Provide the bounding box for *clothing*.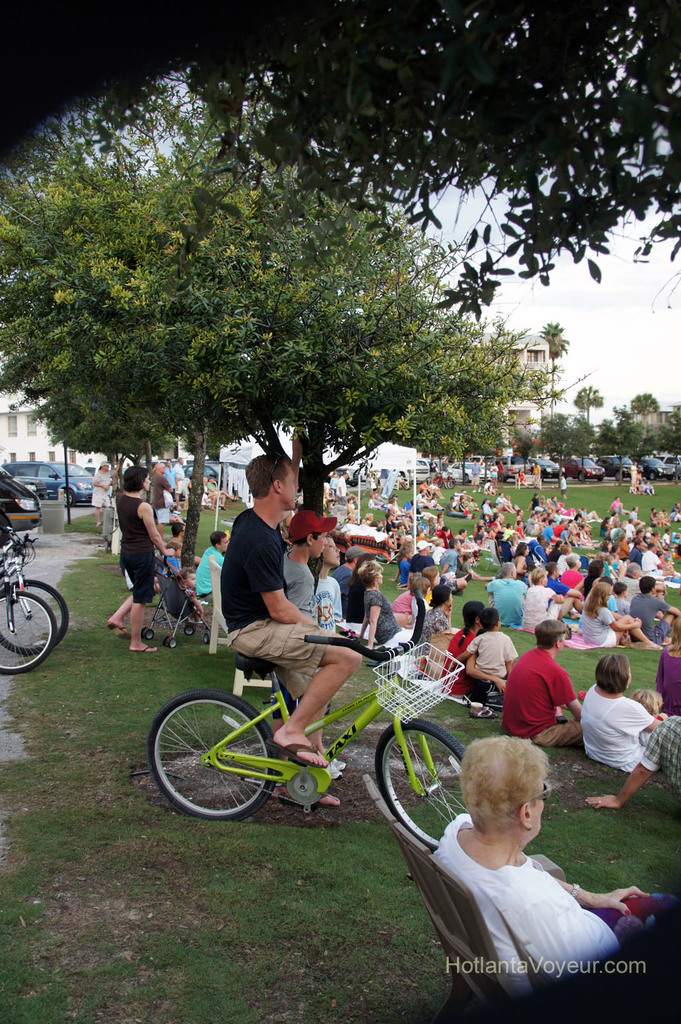
[195,546,224,606].
